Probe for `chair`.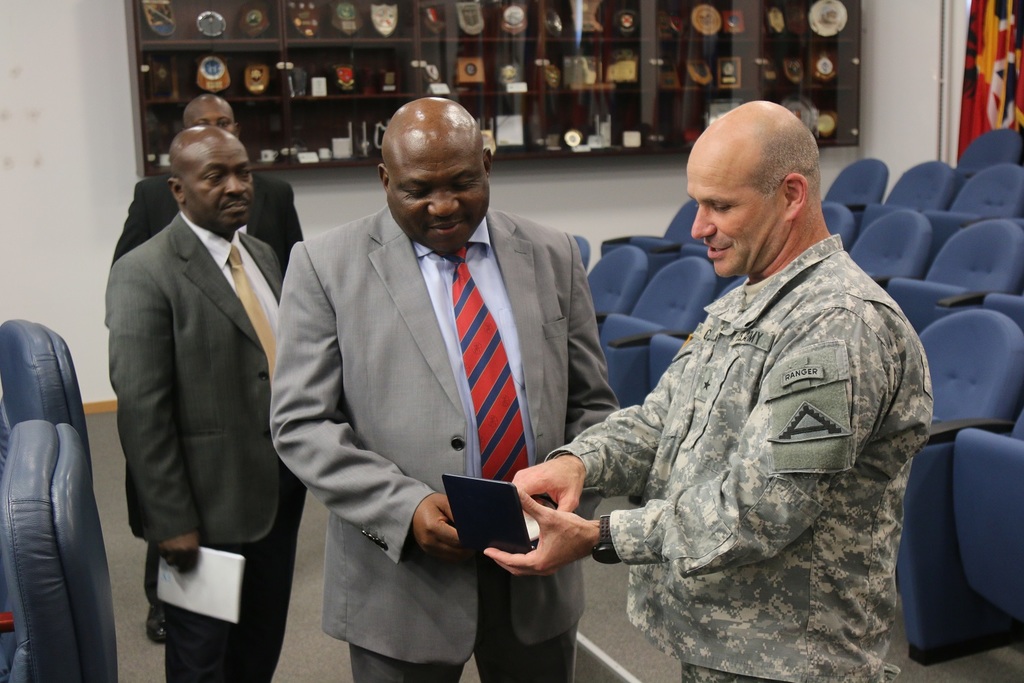
Probe result: 863:163:956:228.
